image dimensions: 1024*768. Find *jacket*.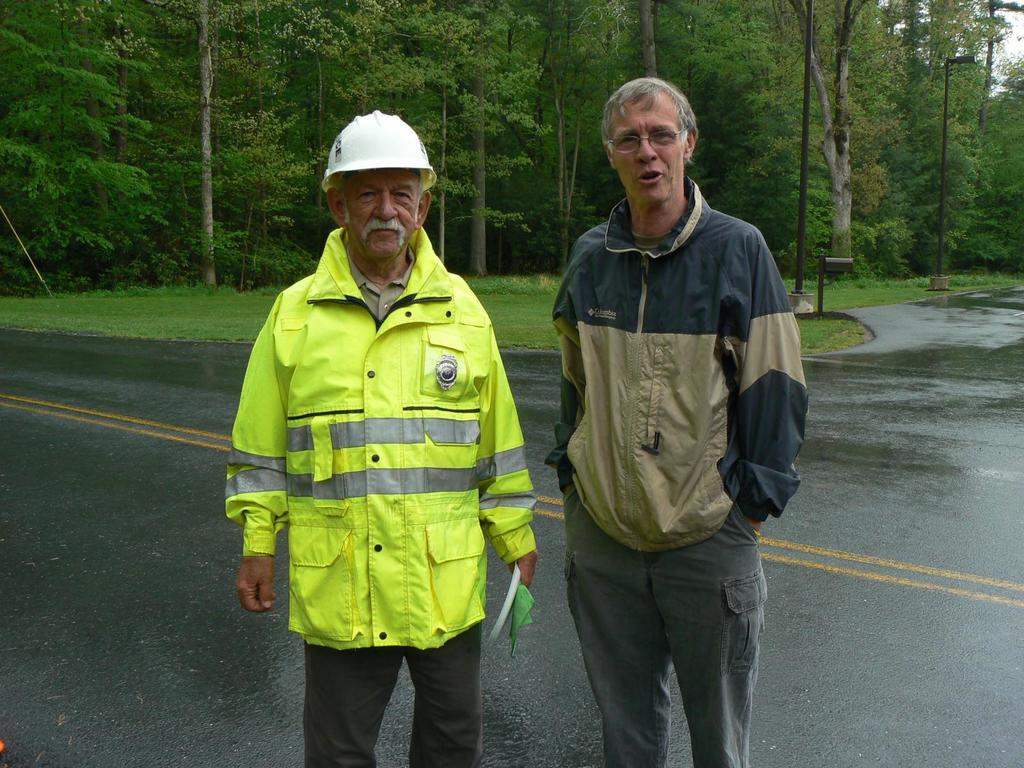
box(547, 121, 812, 563).
